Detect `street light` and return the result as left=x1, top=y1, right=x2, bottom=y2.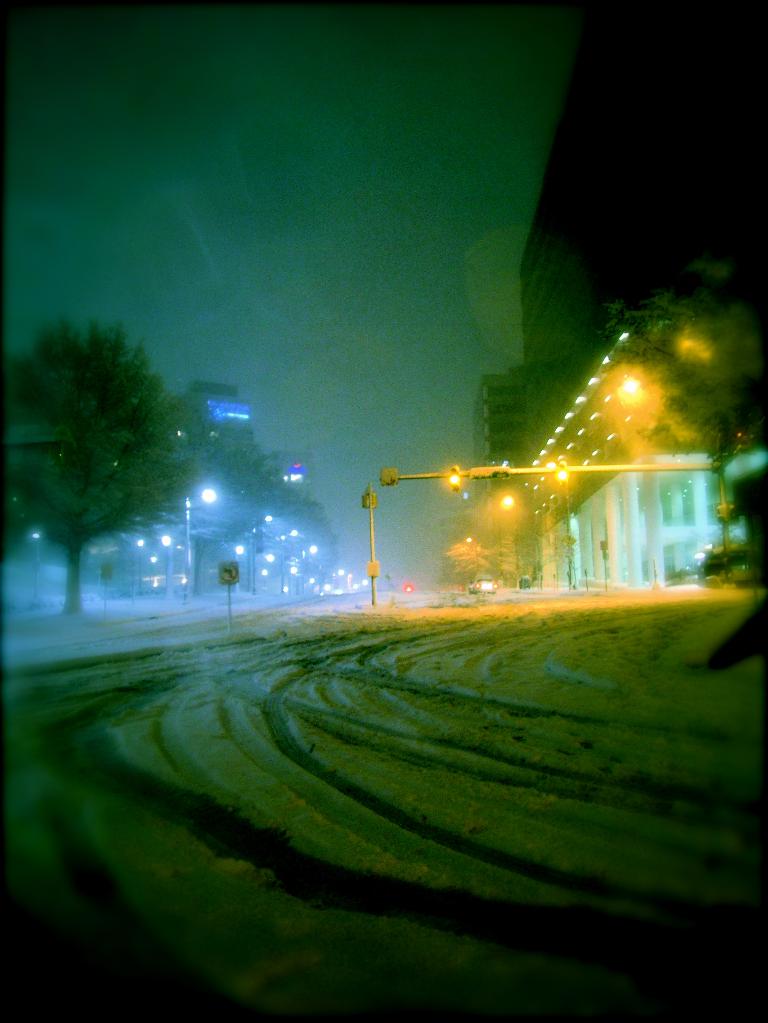
left=228, top=540, right=247, bottom=593.
